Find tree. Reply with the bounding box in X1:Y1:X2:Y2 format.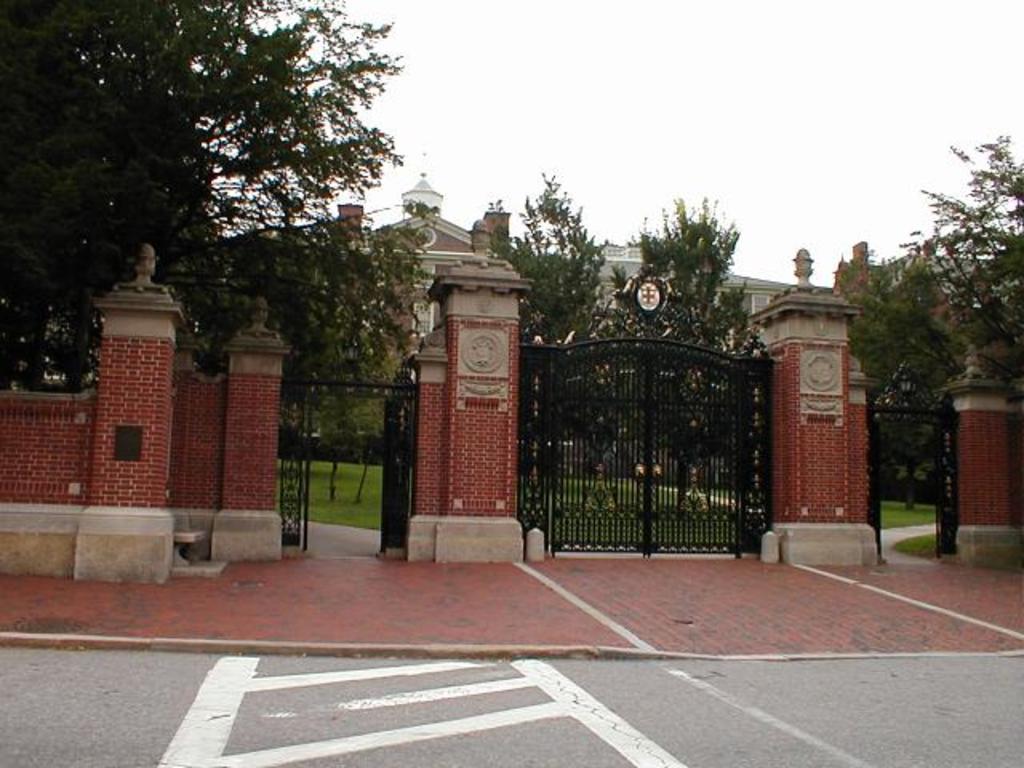
904:117:1014:386.
